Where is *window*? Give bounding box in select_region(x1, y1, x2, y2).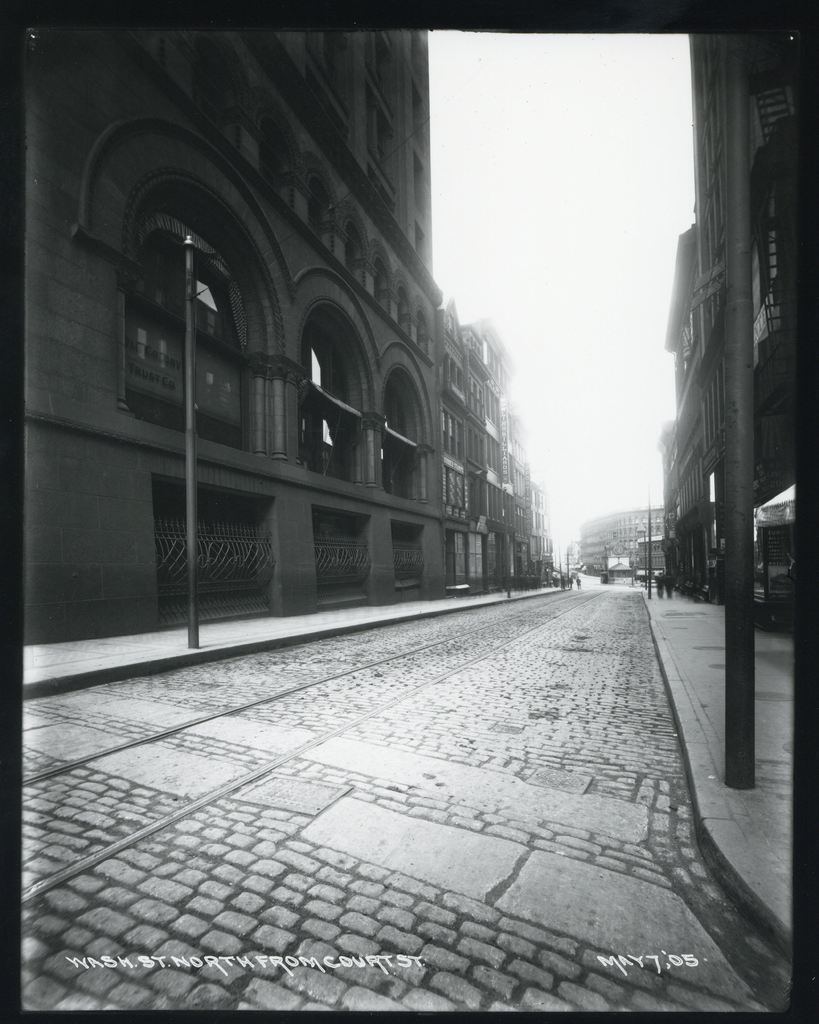
select_region(313, 504, 379, 602).
